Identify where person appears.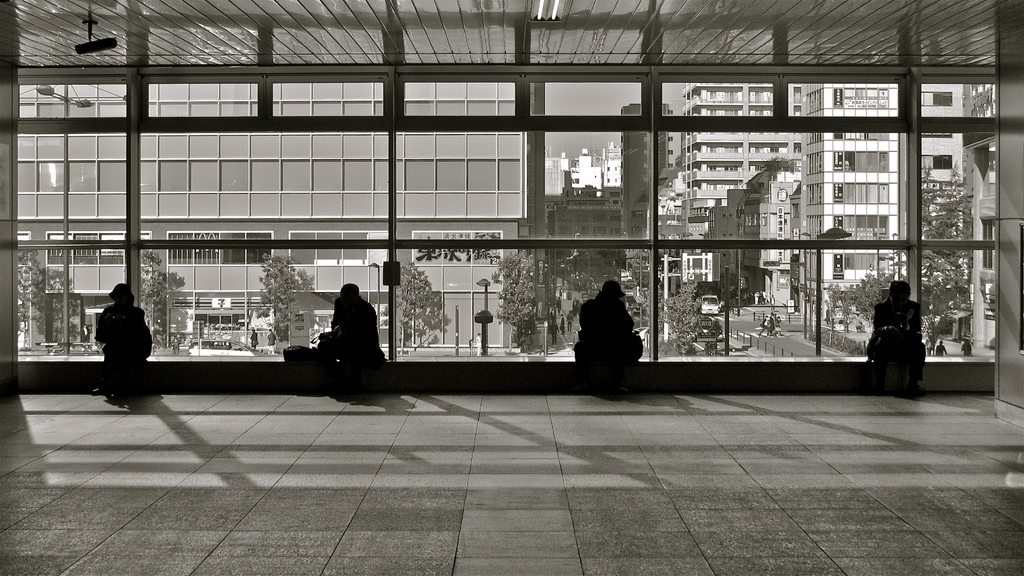
Appears at x1=95 y1=277 x2=155 y2=409.
